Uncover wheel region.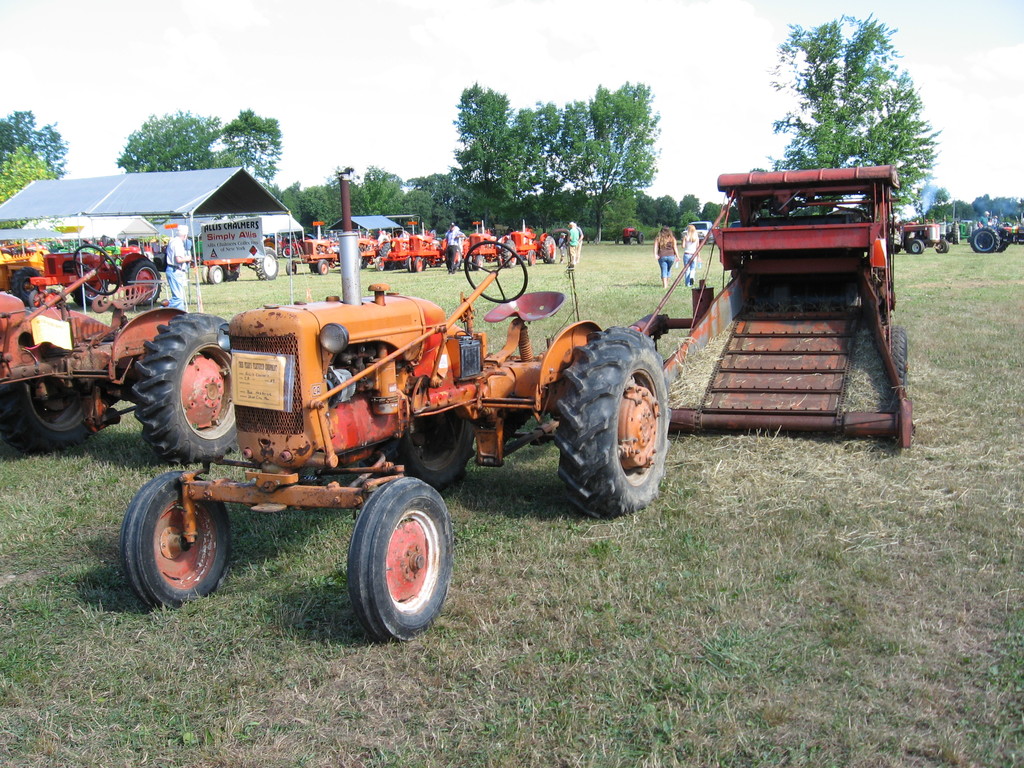
Uncovered: 0, 384, 92, 450.
